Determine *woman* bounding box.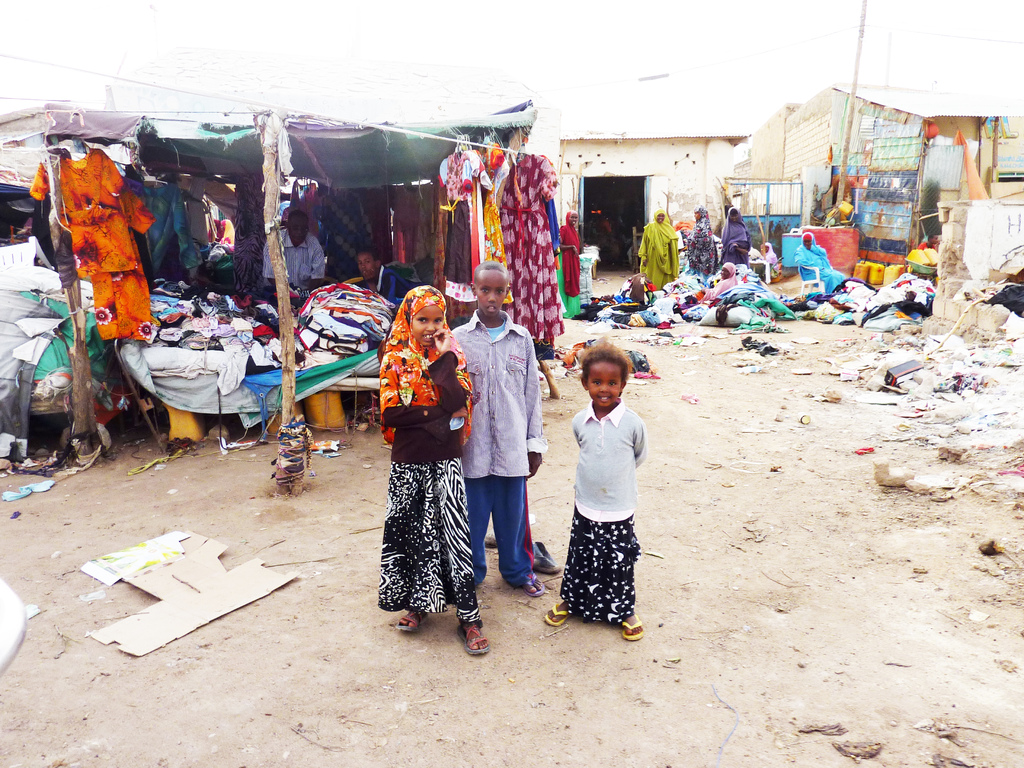
Determined: (left=687, top=204, right=713, bottom=282).
